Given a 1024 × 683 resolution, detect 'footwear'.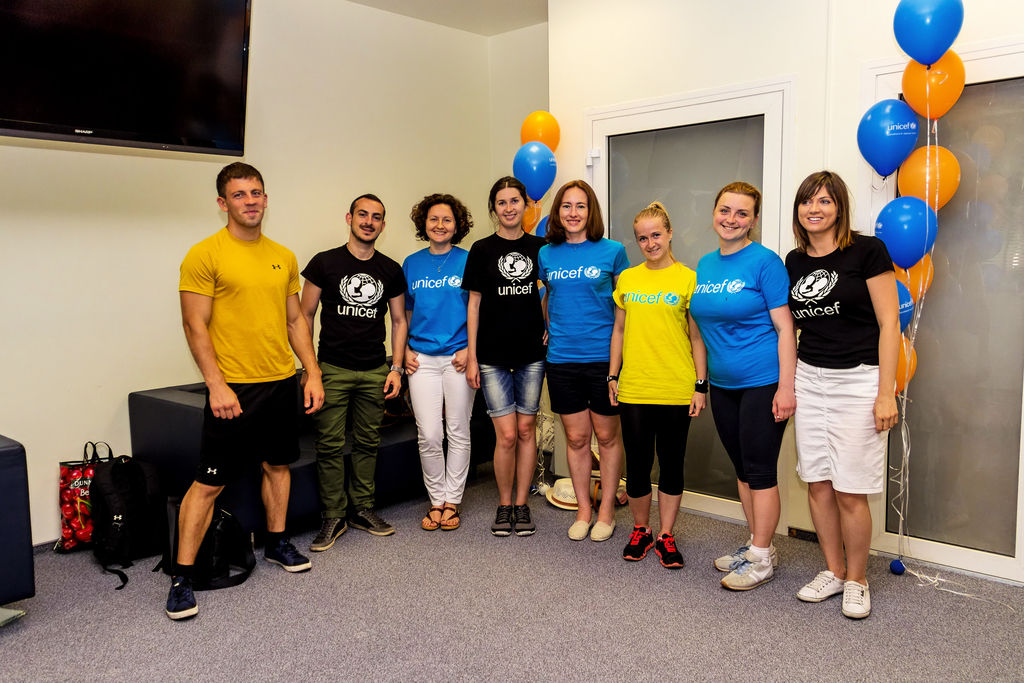
(left=268, top=531, right=307, bottom=573).
